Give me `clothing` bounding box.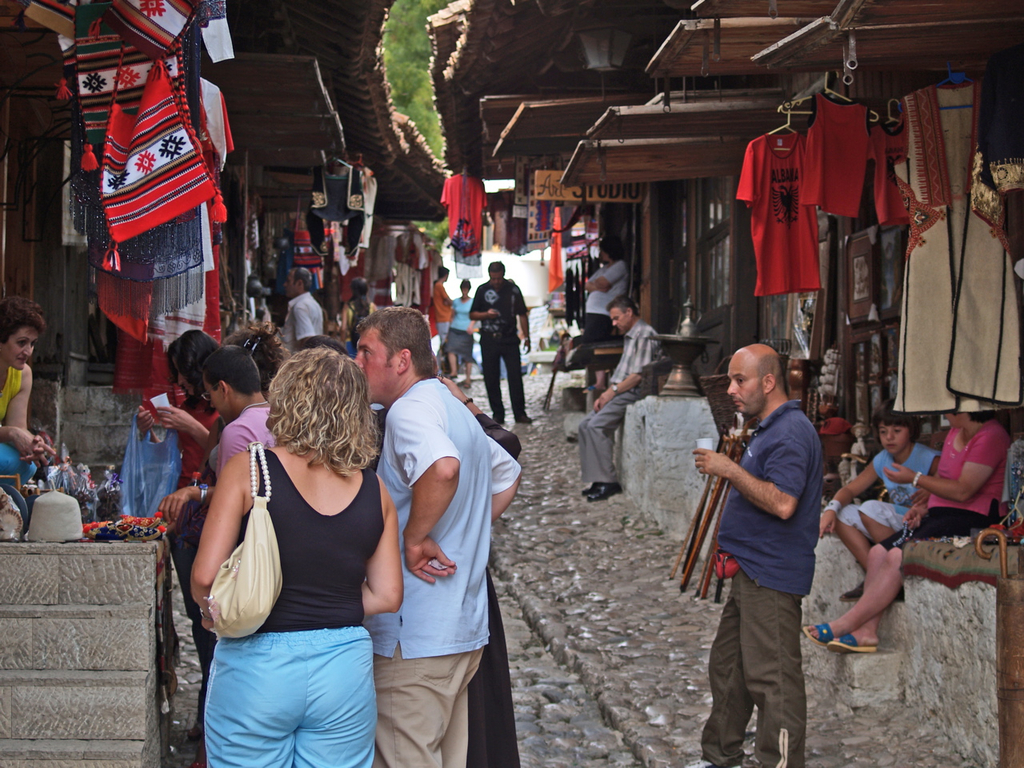
BBox(362, 368, 525, 767).
